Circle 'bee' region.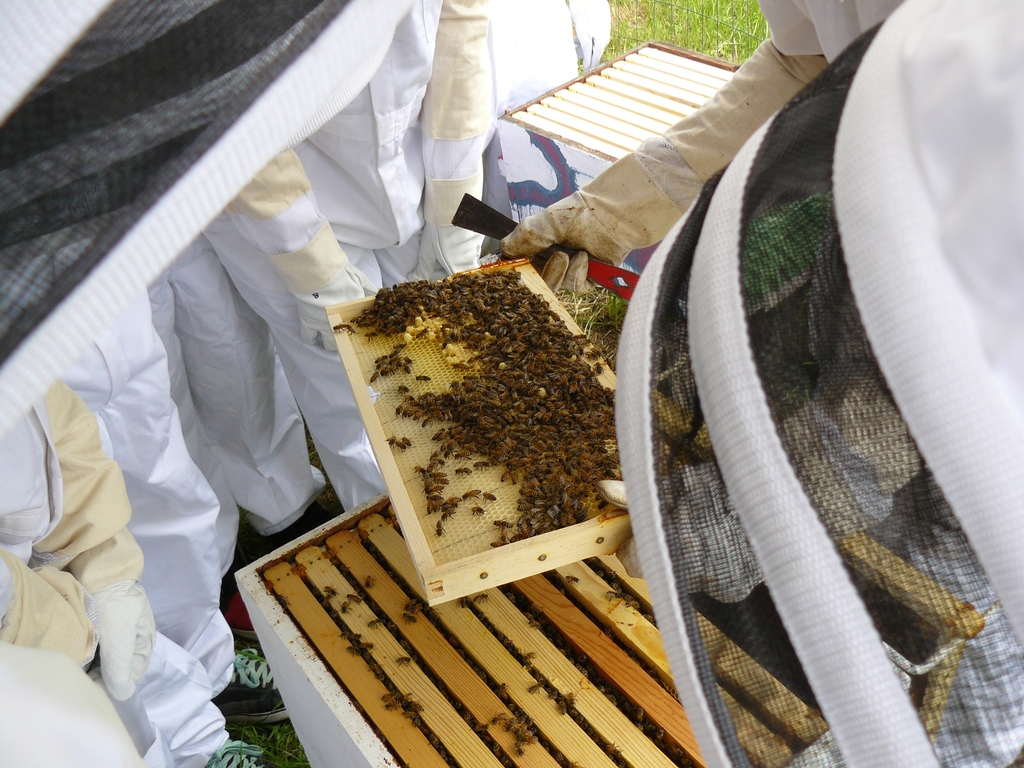
Region: <bbox>490, 707, 509, 728</bbox>.
